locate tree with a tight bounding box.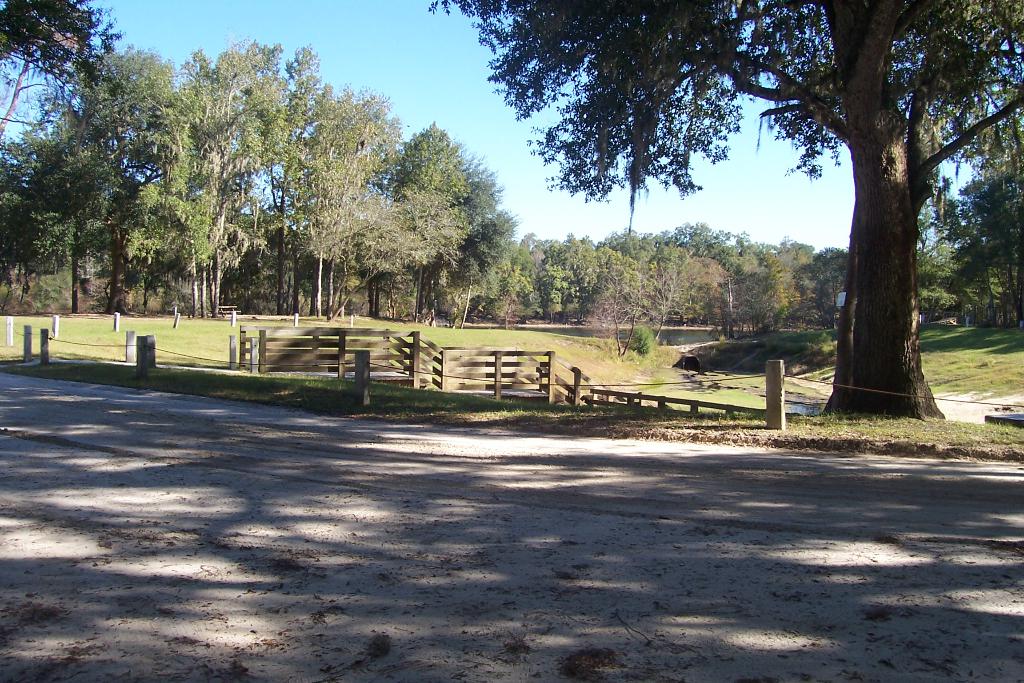
detection(0, 2, 355, 315).
